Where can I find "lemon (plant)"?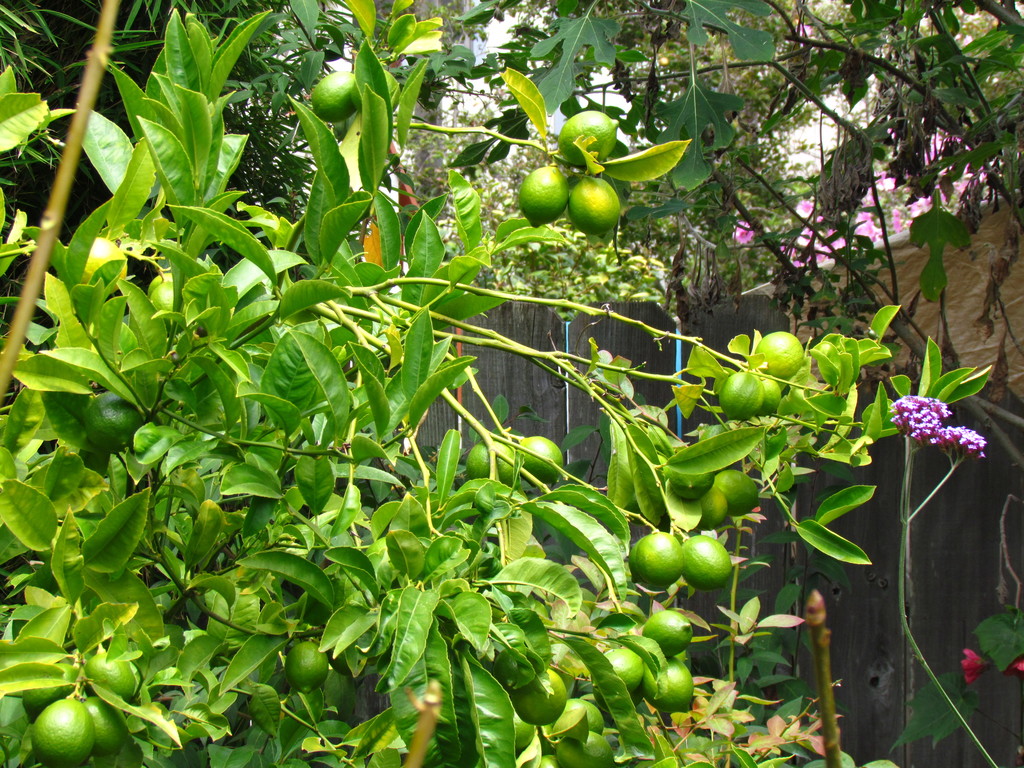
You can find it at box(313, 72, 358, 120).
